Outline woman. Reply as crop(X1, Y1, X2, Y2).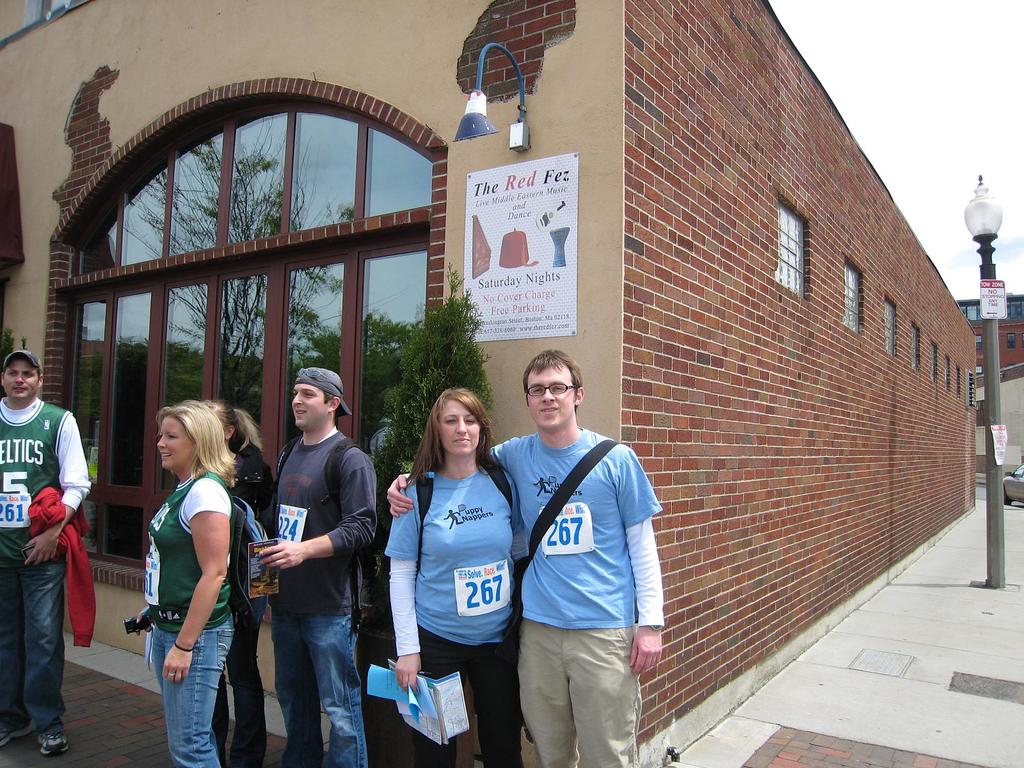
crop(199, 402, 282, 767).
